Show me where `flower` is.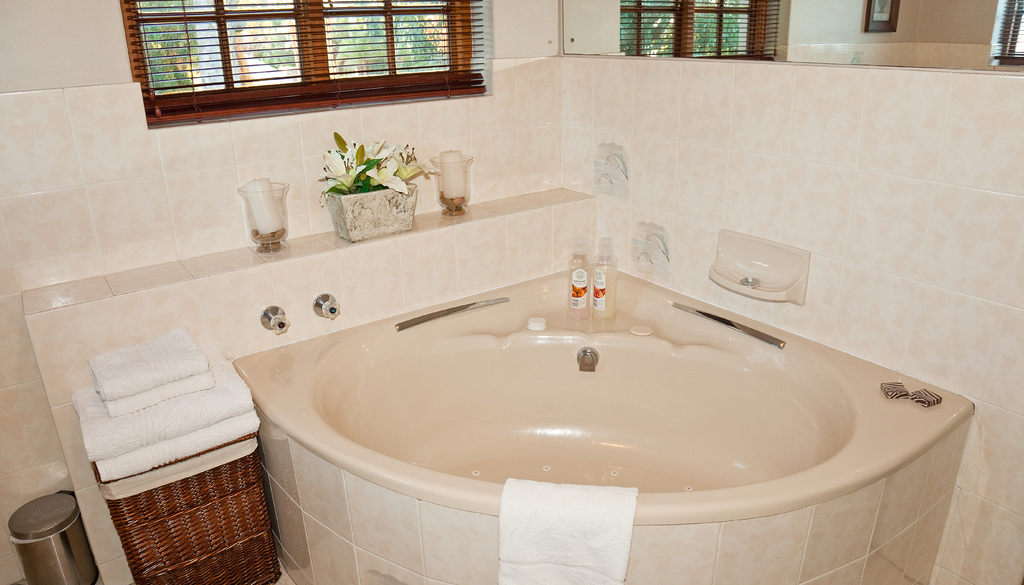
`flower` is at 342:138:387:162.
